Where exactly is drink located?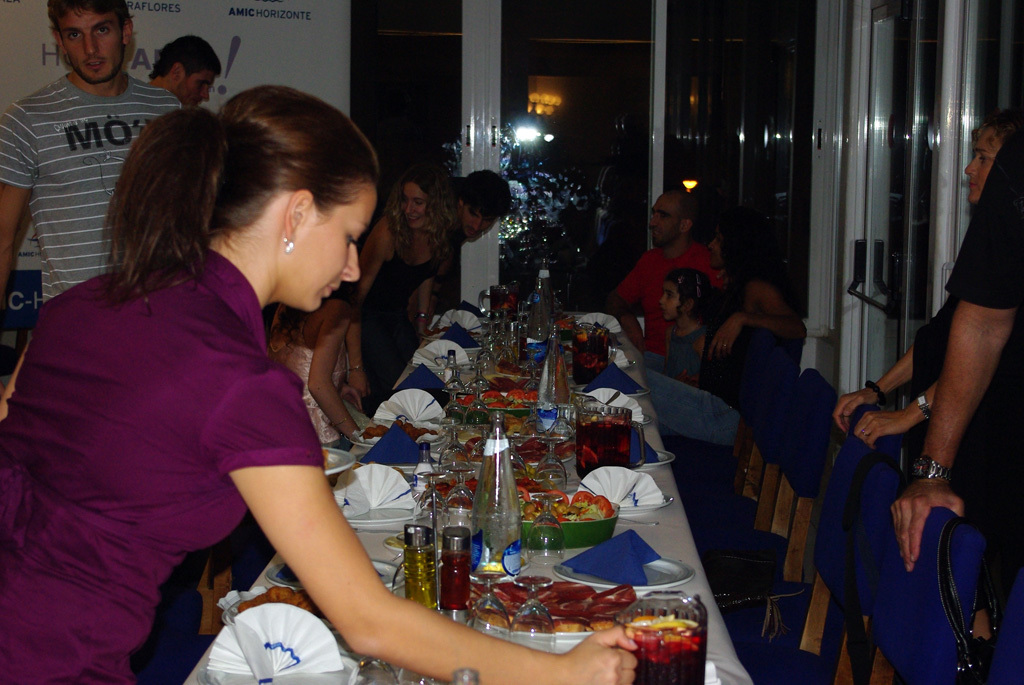
Its bounding box is <box>489,285,524,321</box>.
